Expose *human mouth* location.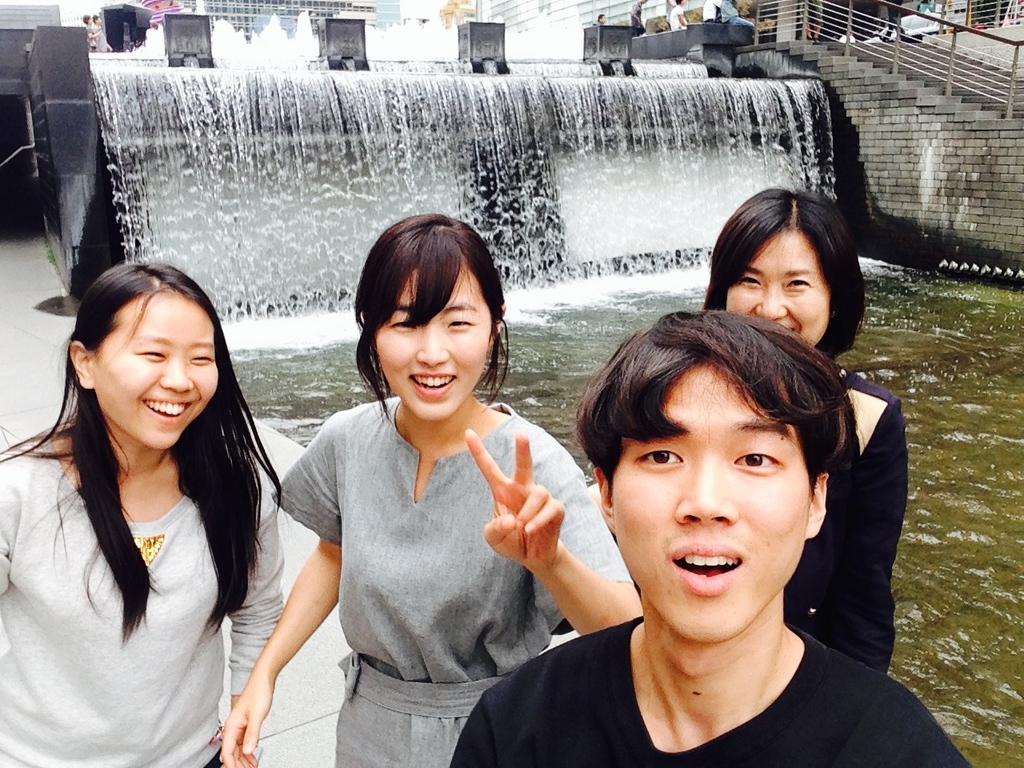
Exposed at [left=674, top=544, right=742, bottom=592].
